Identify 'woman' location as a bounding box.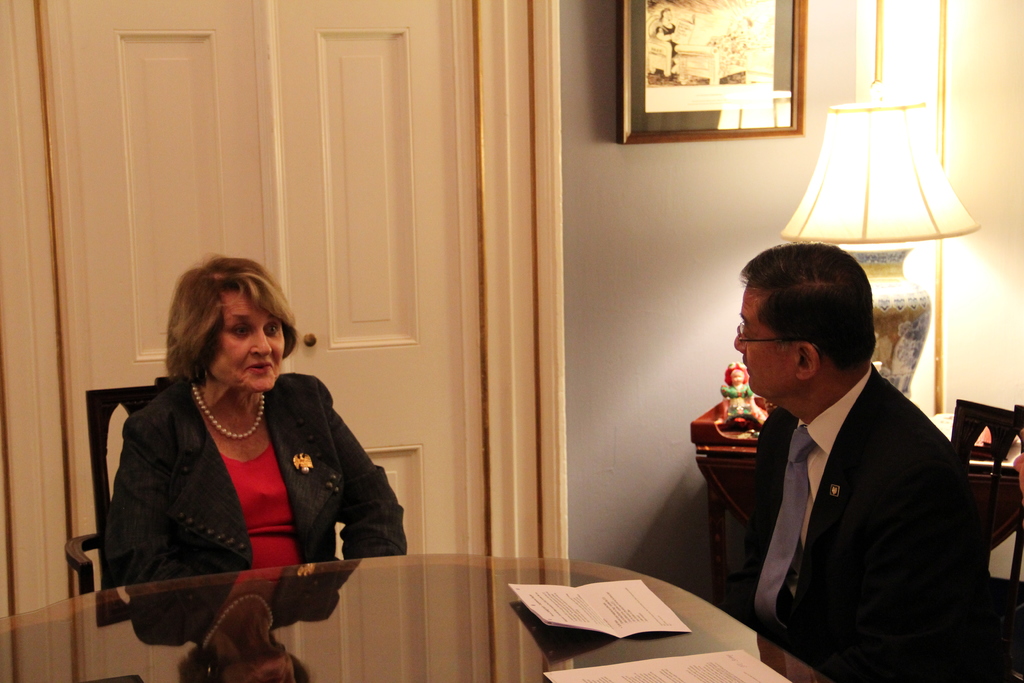
bbox(95, 265, 385, 644).
